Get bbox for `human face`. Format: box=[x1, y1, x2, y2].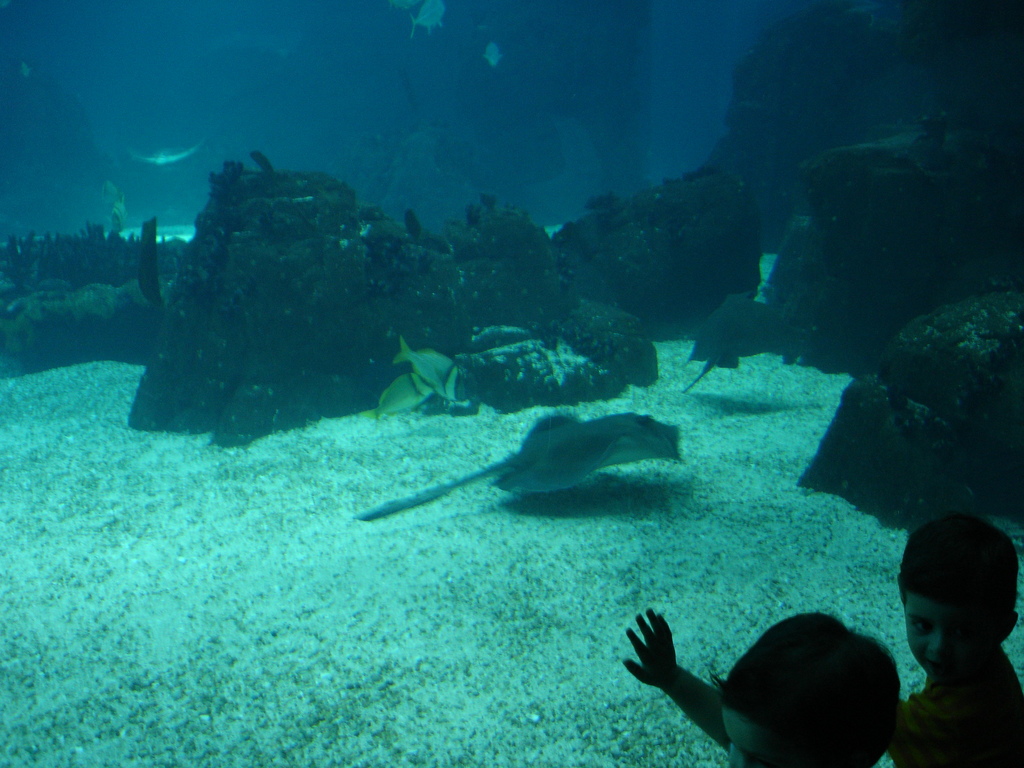
box=[726, 710, 811, 767].
